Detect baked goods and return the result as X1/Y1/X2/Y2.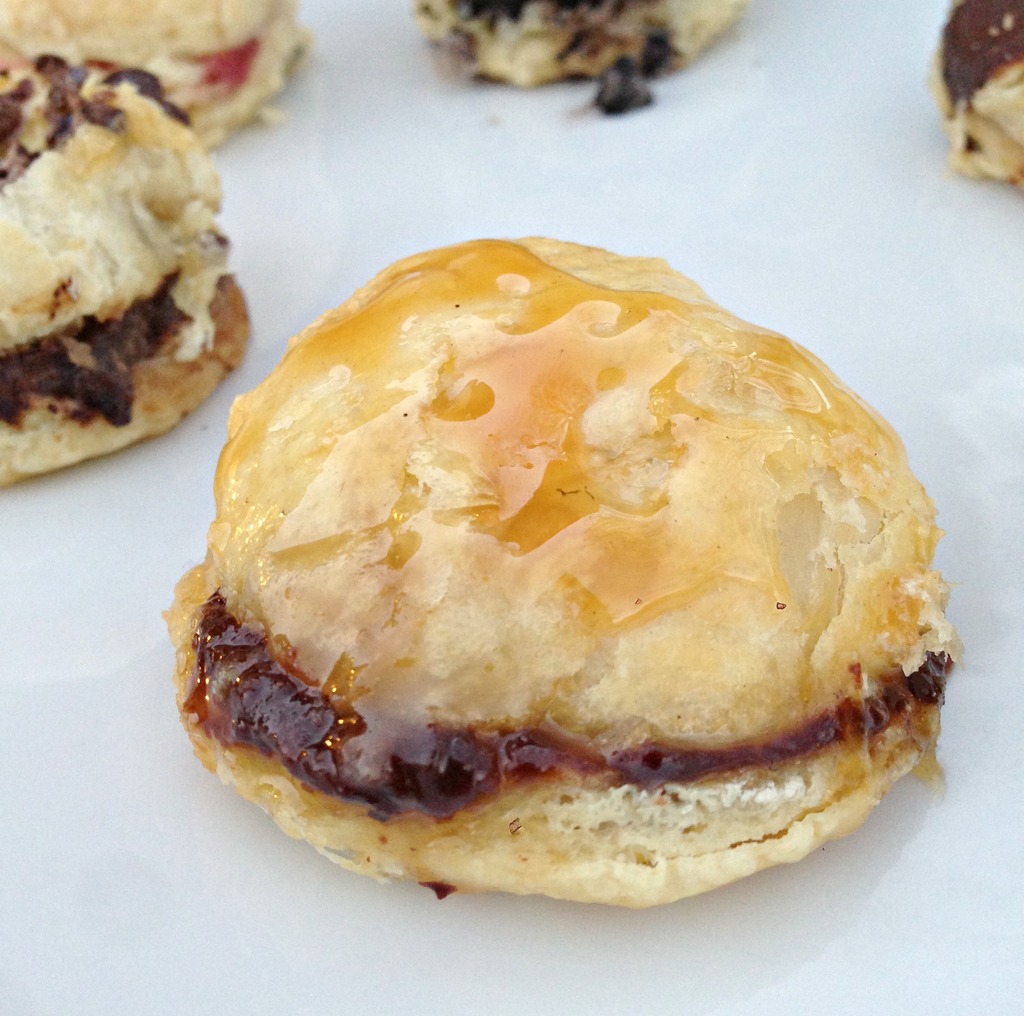
946/0/1023/192.
